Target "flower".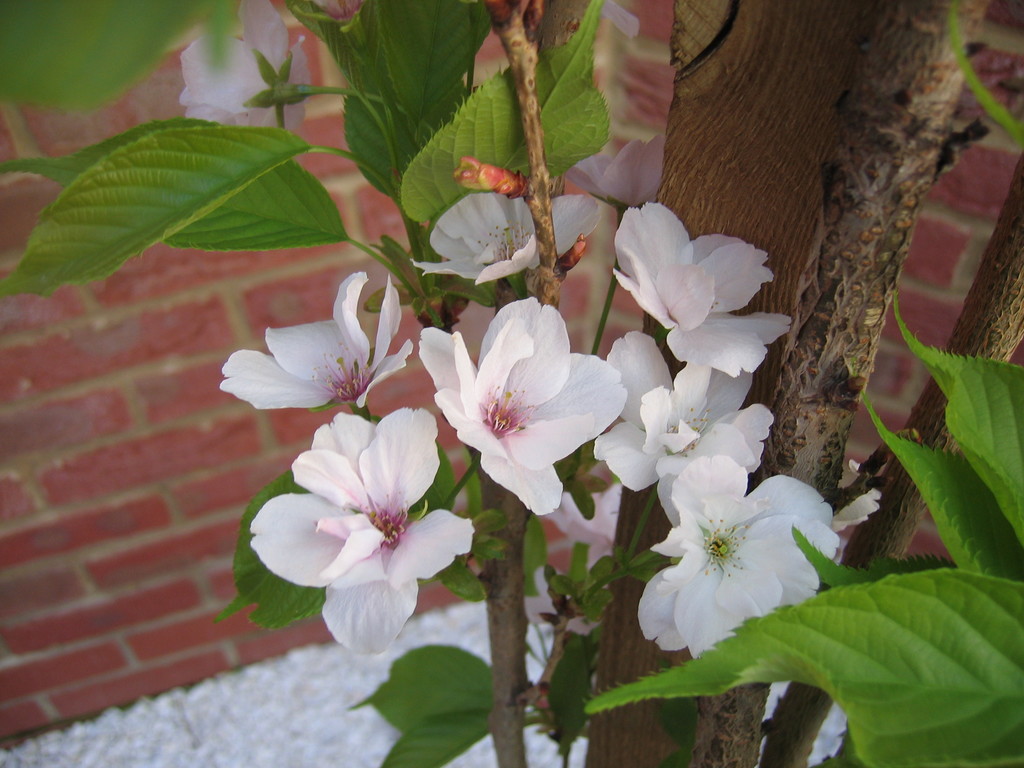
Target region: pyautogui.locateOnScreen(632, 451, 843, 666).
